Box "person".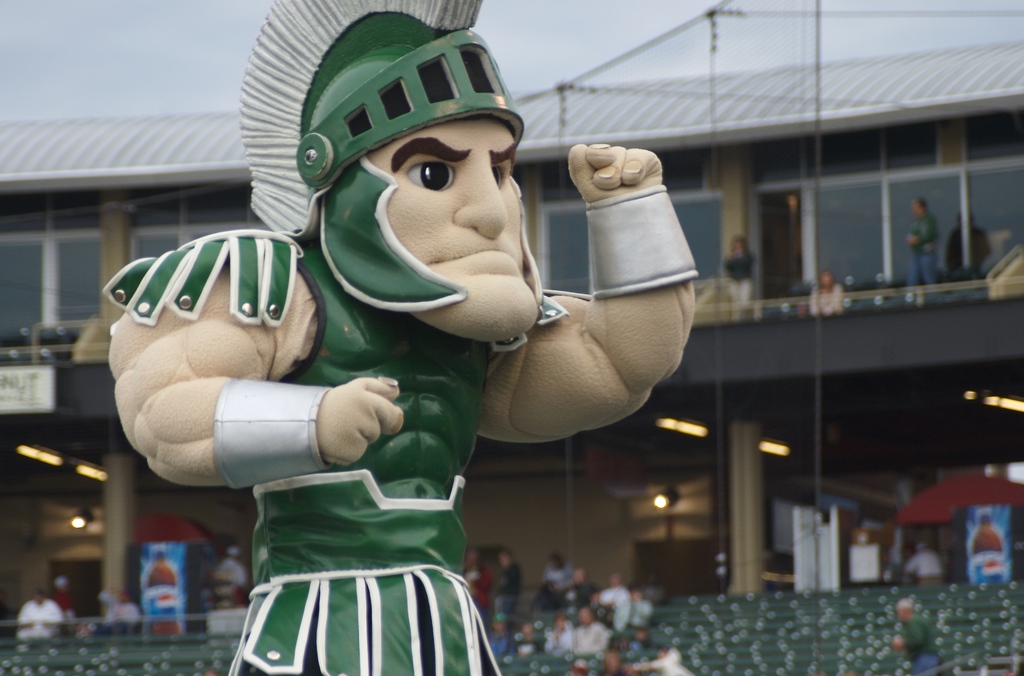
[12,579,69,645].
